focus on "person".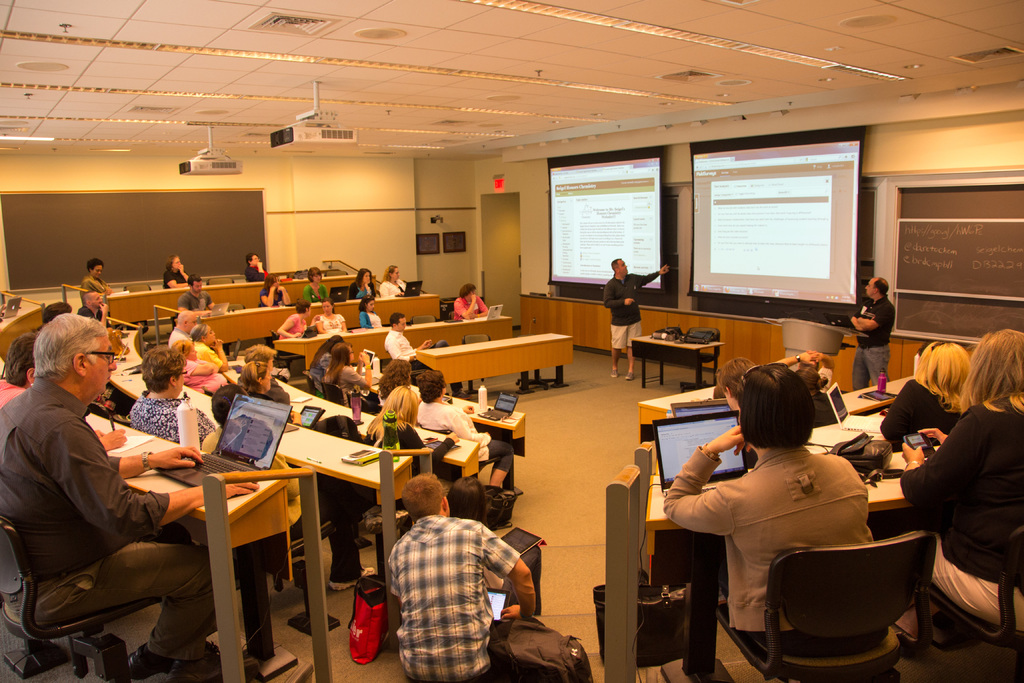
Focused at (0, 333, 127, 452).
